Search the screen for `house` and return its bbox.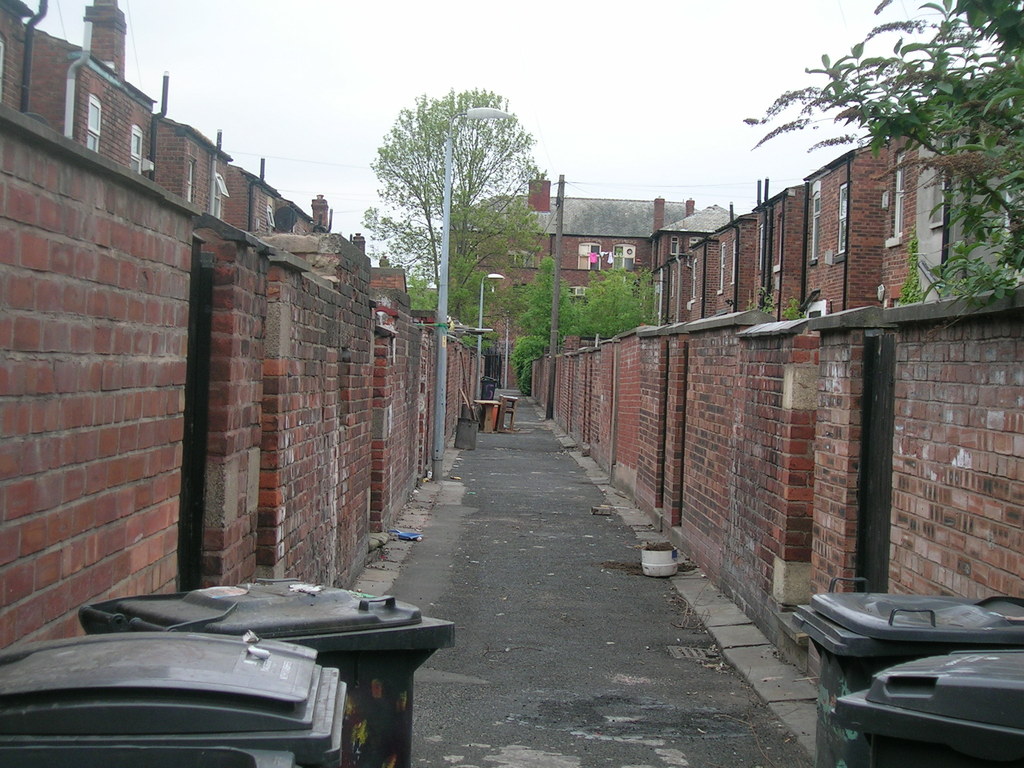
Found: (652,200,740,326).
